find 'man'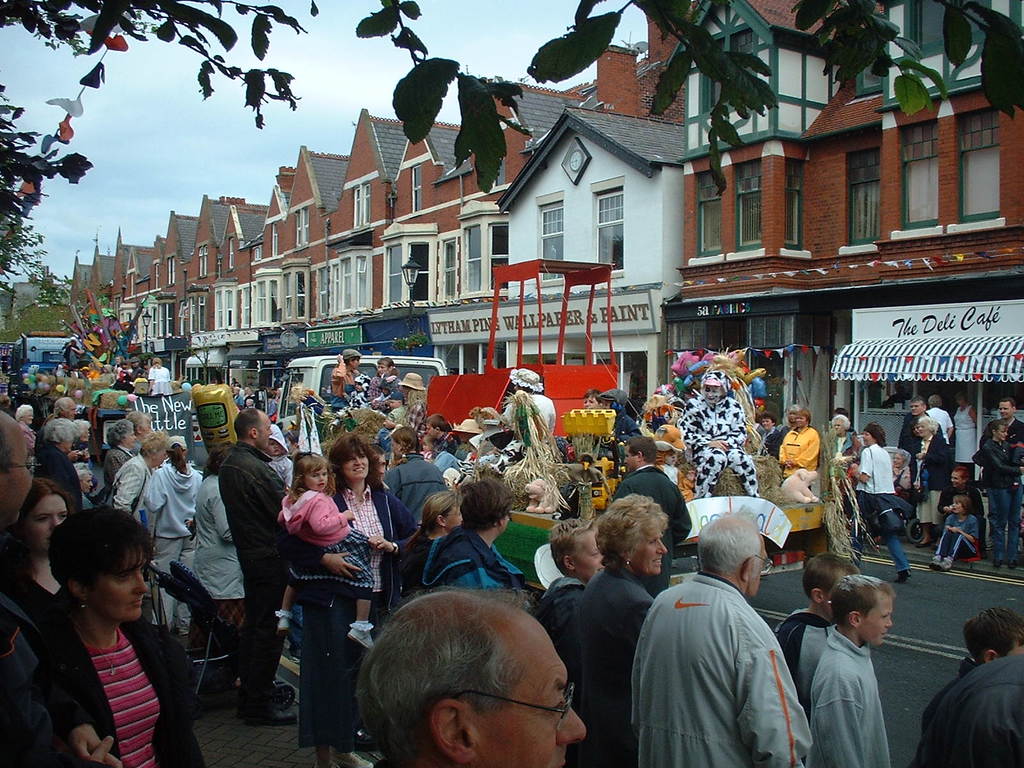
rect(980, 397, 1023, 518)
